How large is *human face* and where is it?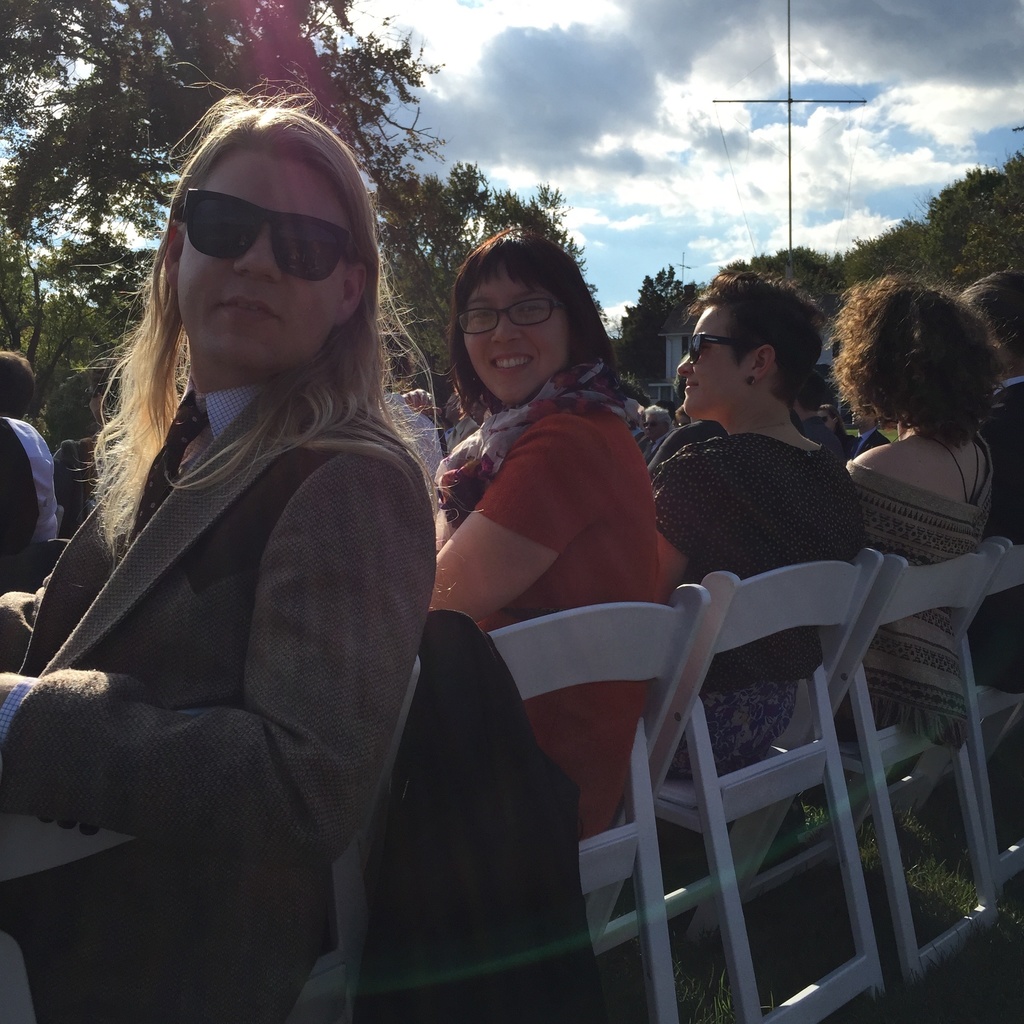
Bounding box: [463, 259, 572, 405].
